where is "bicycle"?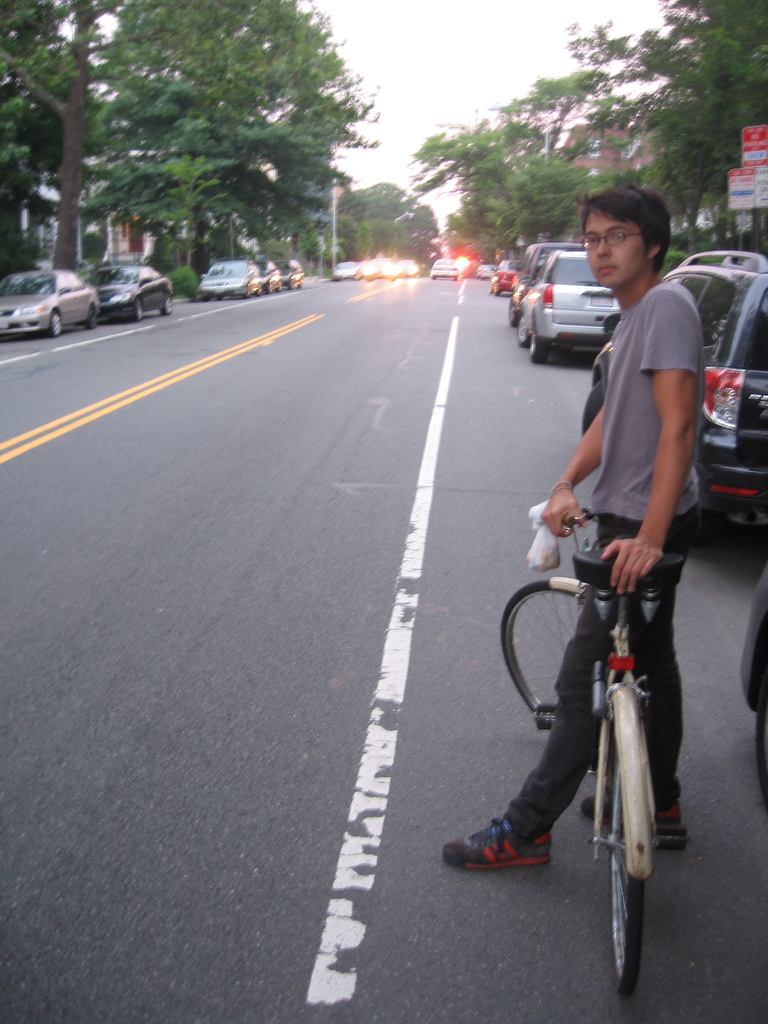
[left=481, top=489, right=698, bottom=961].
